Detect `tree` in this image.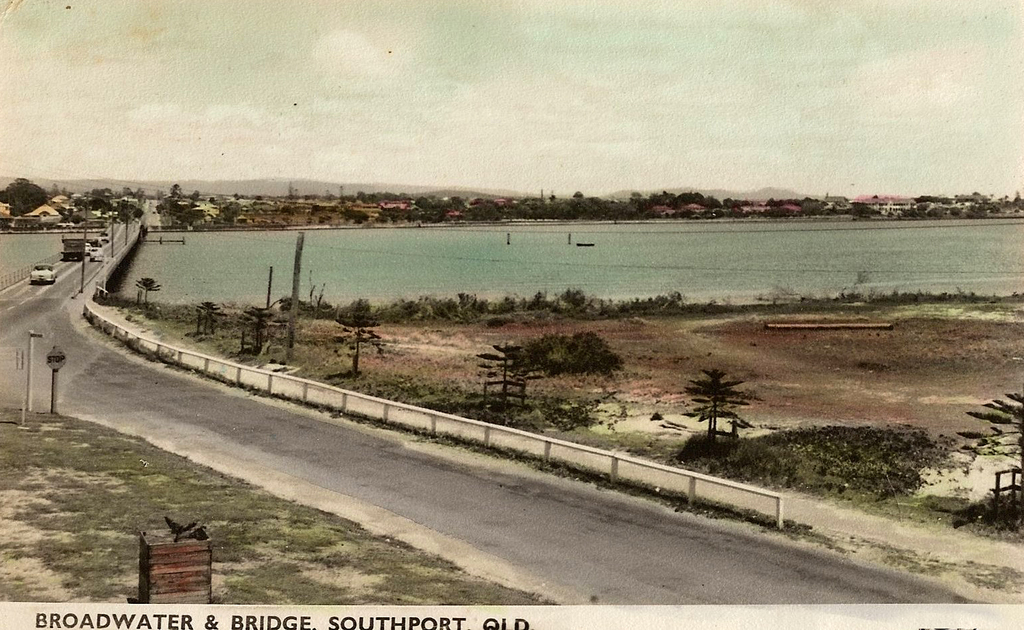
Detection: [682,367,757,447].
